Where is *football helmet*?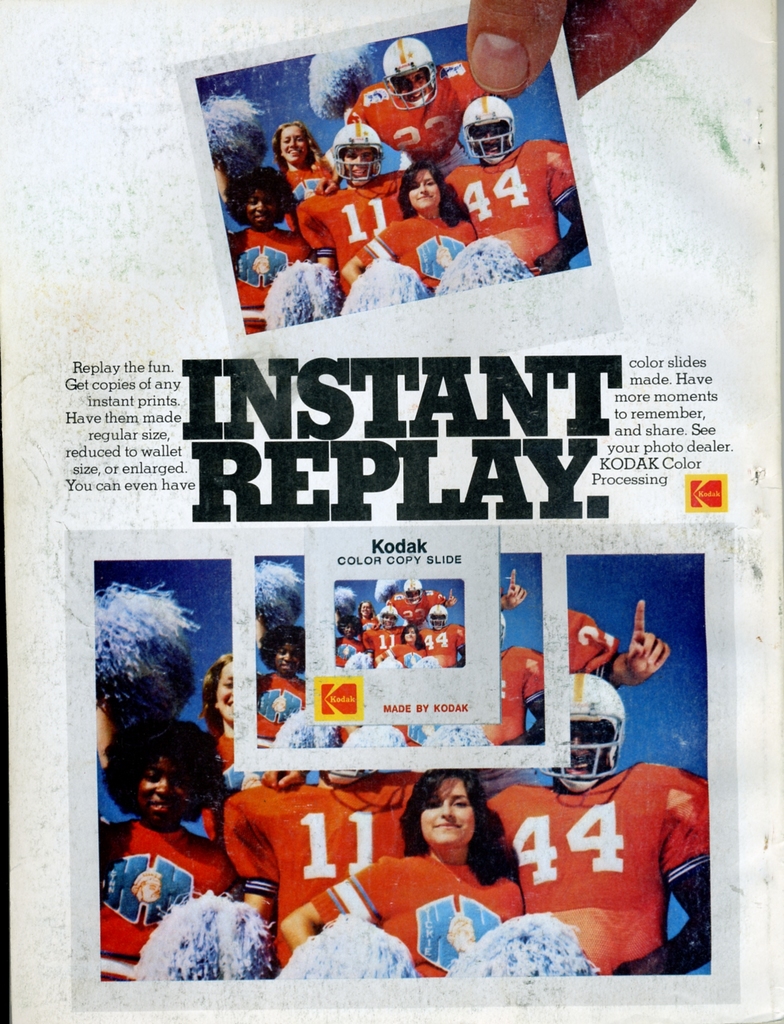
{"left": 377, "top": 603, "right": 404, "bottom": 631}.
